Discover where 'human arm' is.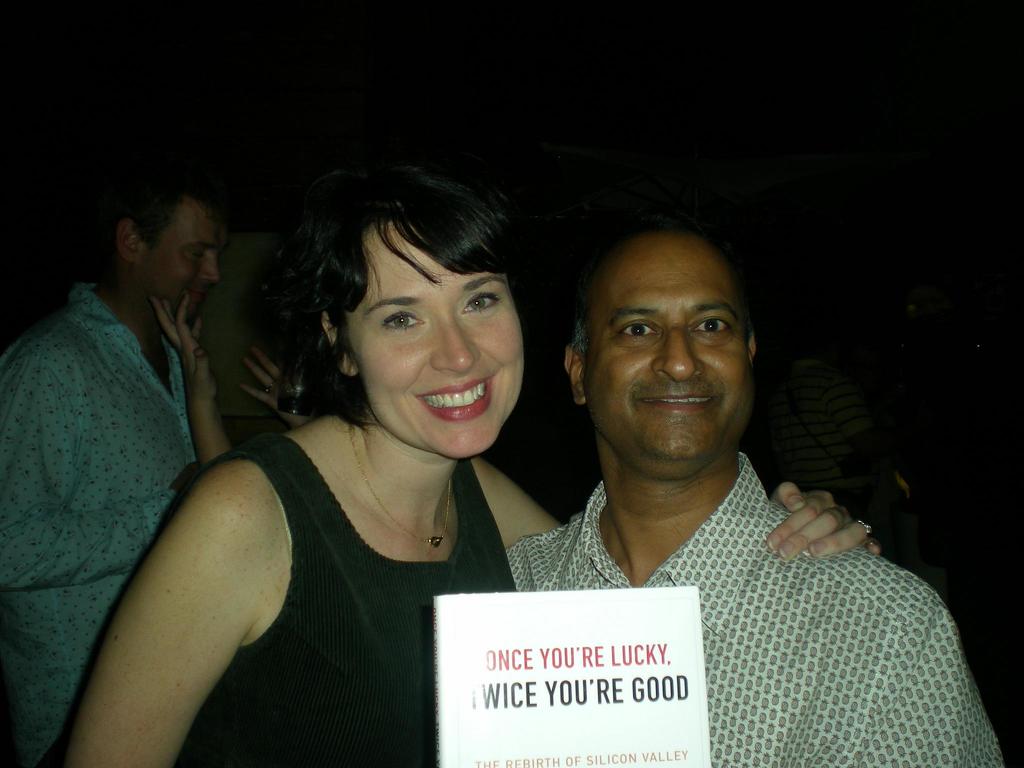
Discovered at left=868, top=579, right=1014, bottom=767.
